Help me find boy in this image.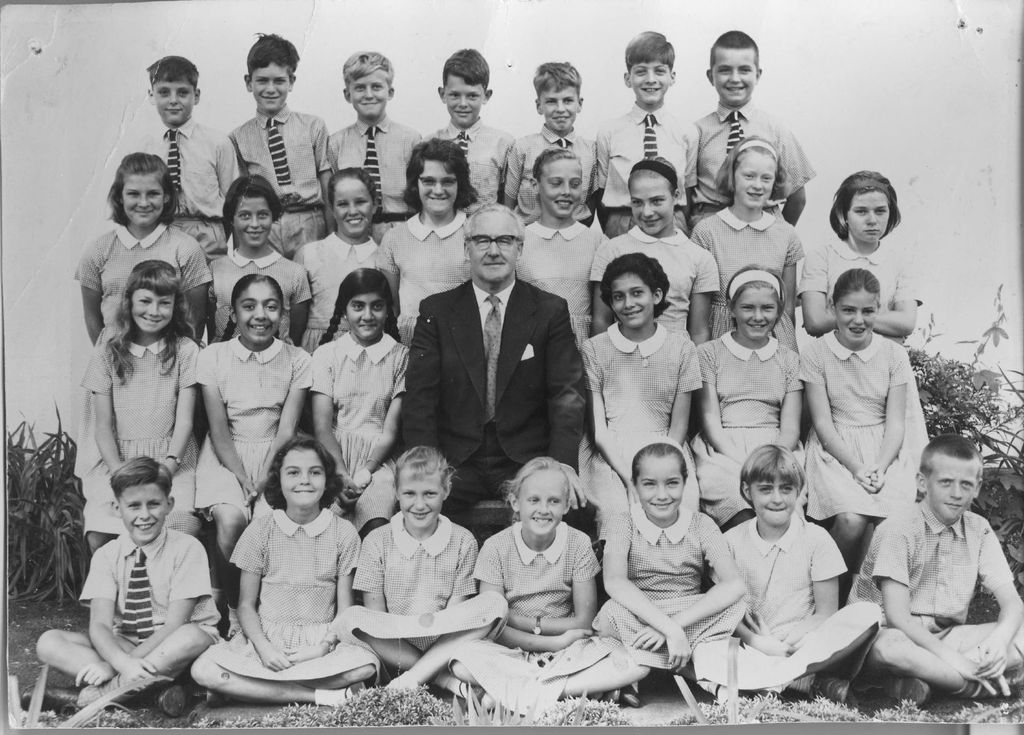
Found it: locate(504, 64, 607, 232).
